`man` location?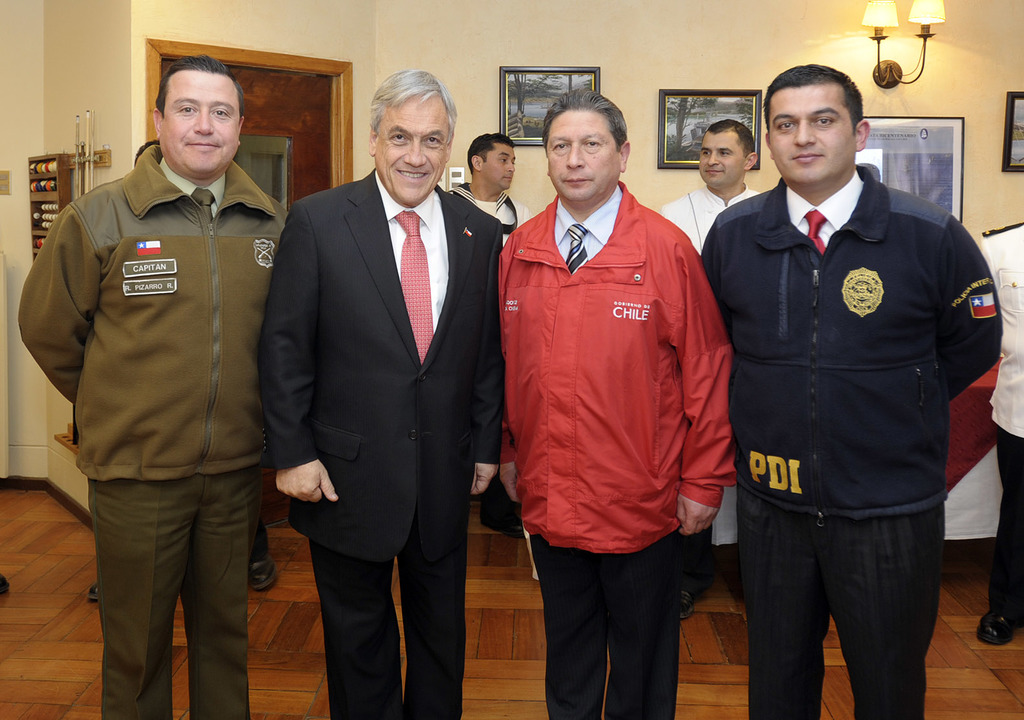
box(446, 124, 536, 531)
